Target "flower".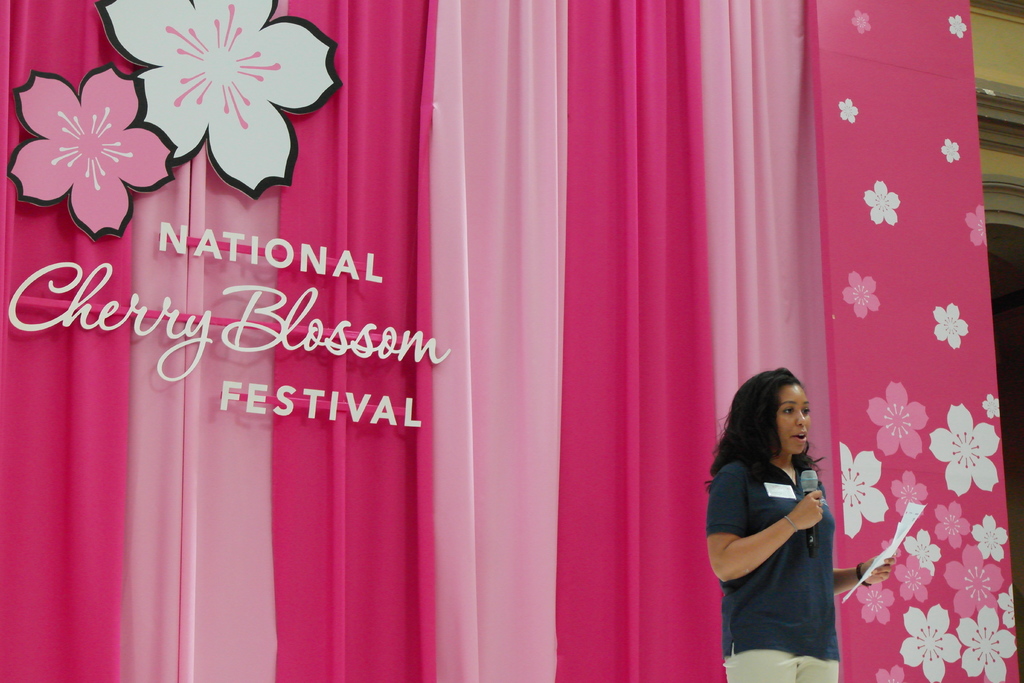
Target region: pyautogui.locateOnScreen(876, 663, 908, 682).
